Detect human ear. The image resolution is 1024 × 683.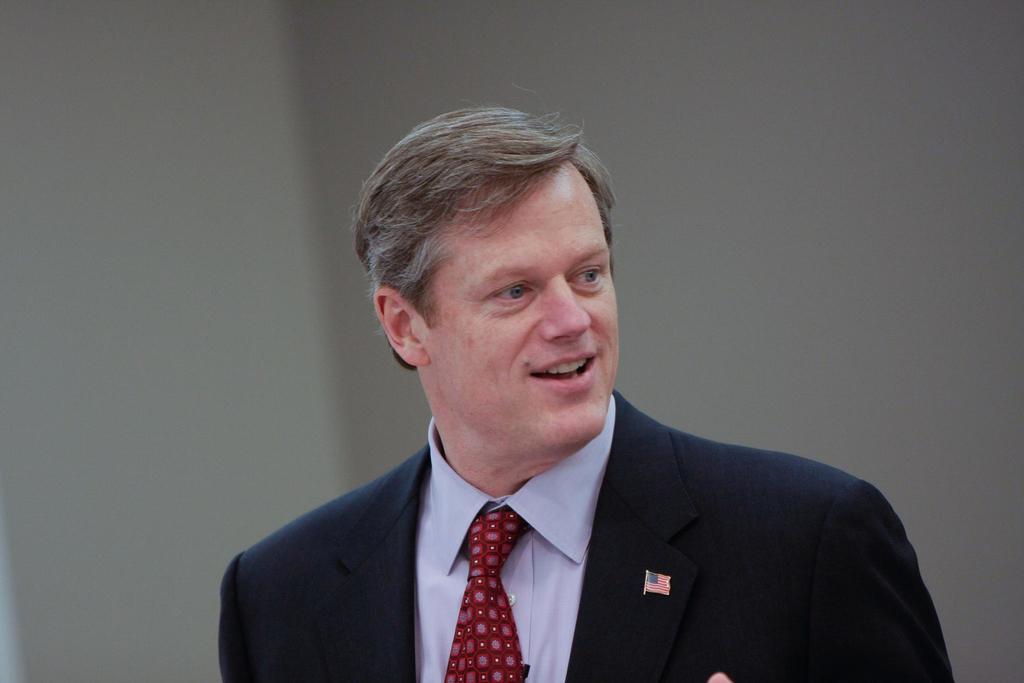
[x1=375, y1=287, x2=428, y2=365].
